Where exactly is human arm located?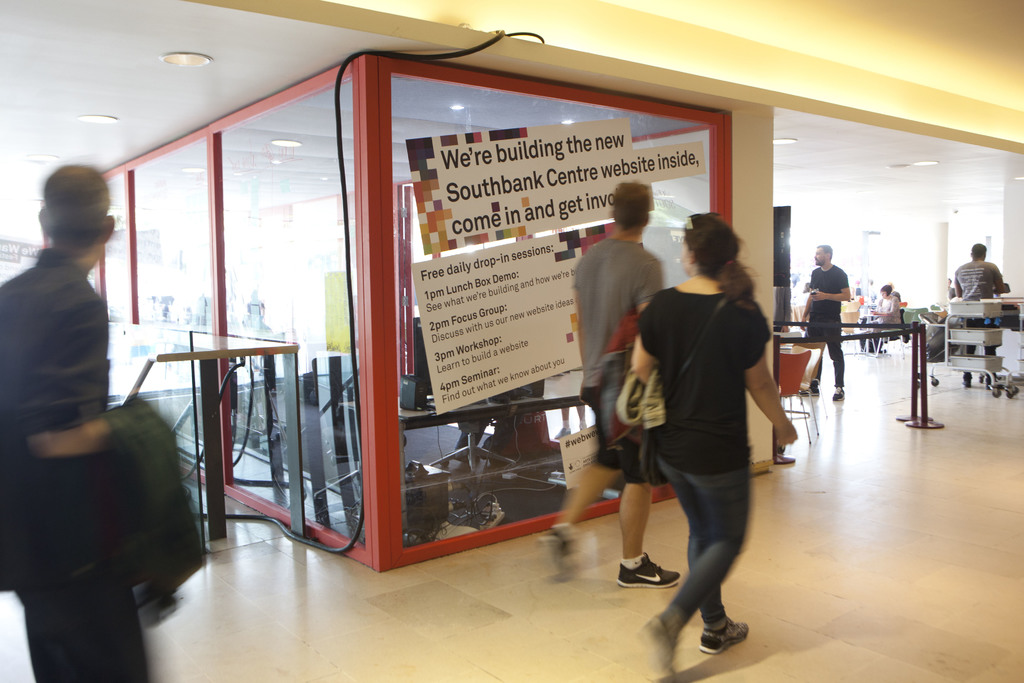
Its bounding box is select_region(19, 283, 154, 468).
